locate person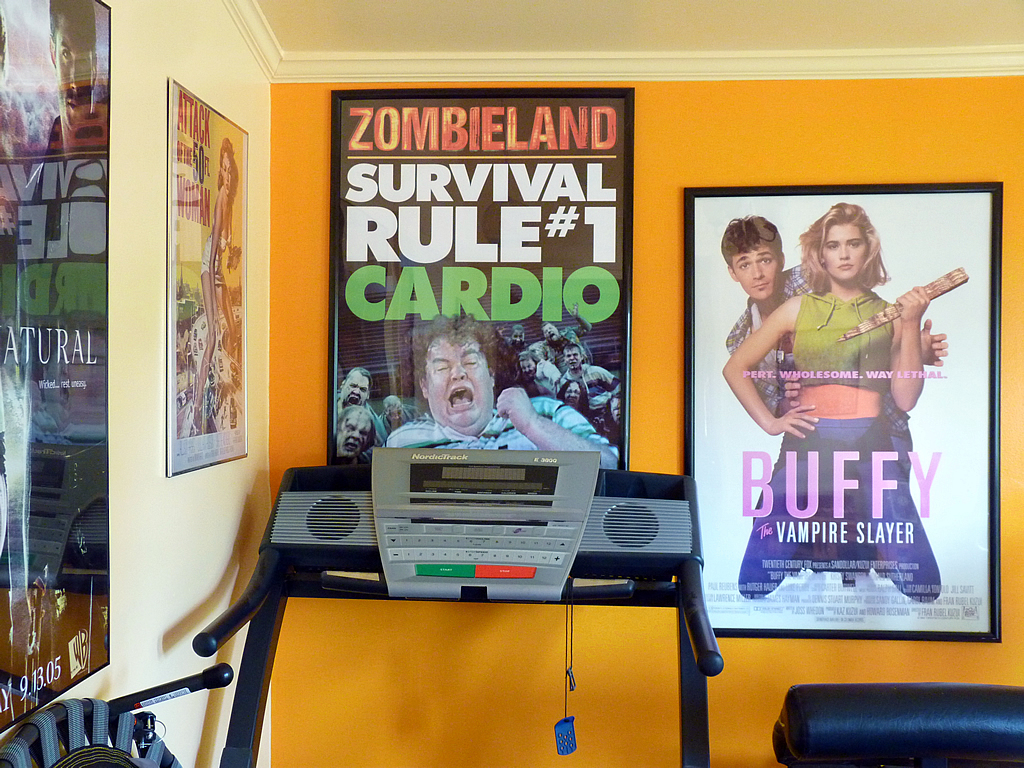
610,403,620,428
